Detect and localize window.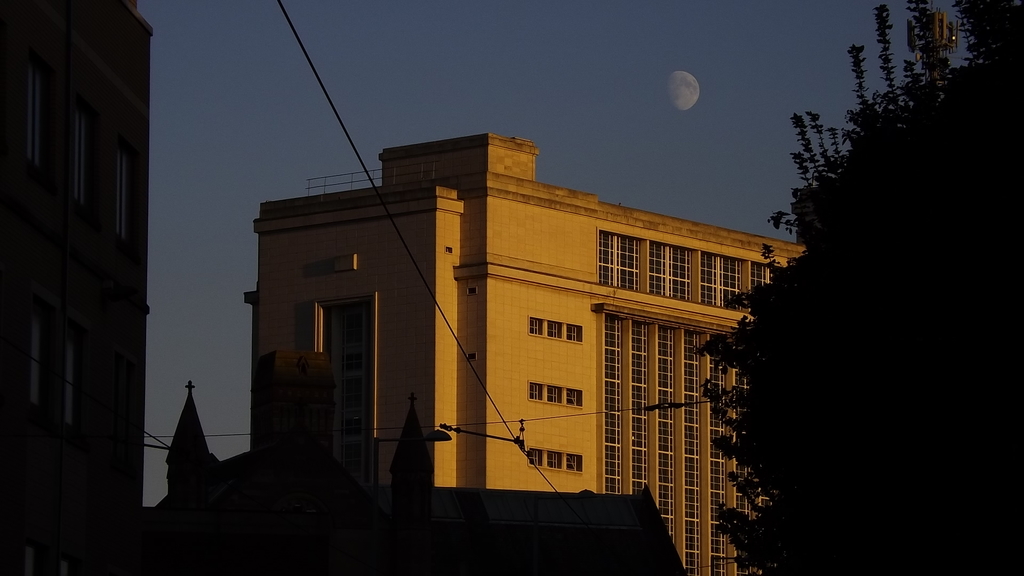
Localized at [529,383,585,408].
